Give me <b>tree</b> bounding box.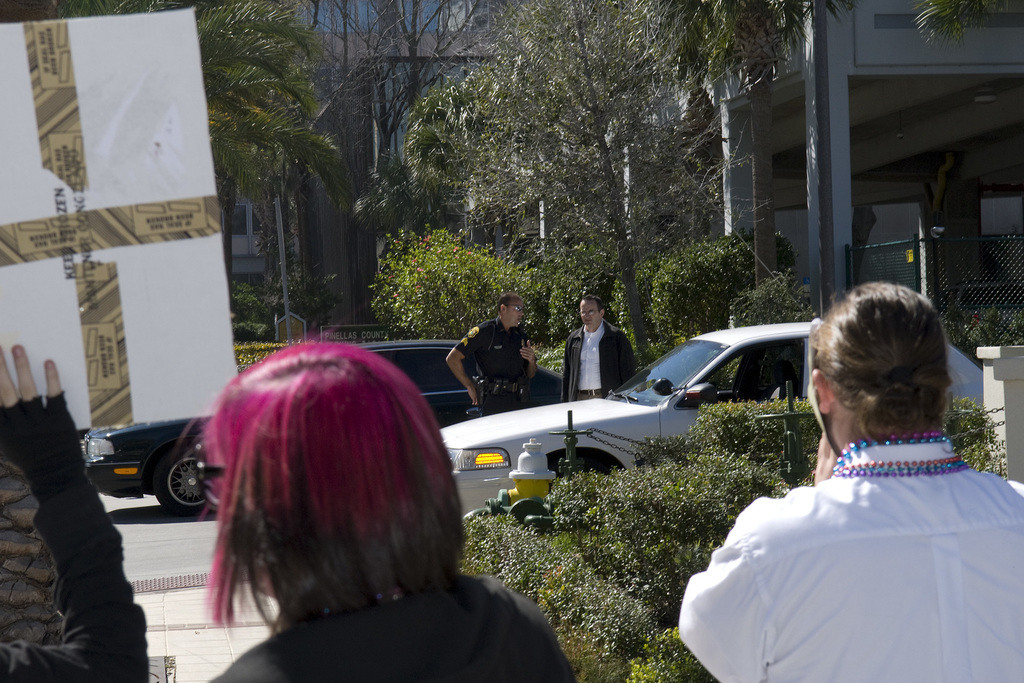
bbox=[615, 0, 860, 280].
